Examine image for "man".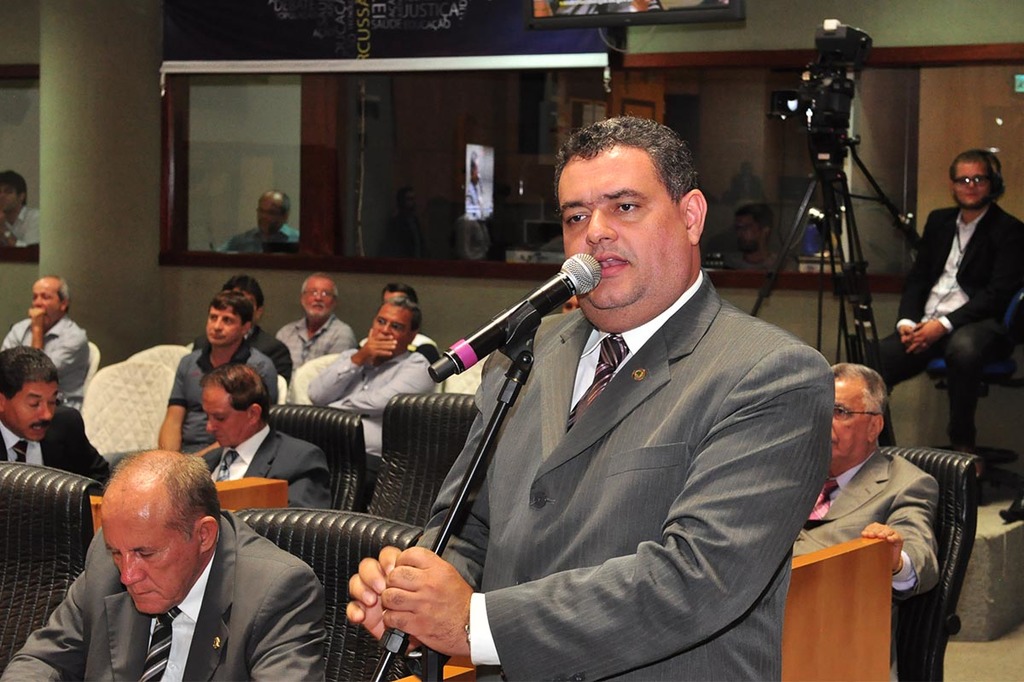
Examination result: box(305, 300, 430, 475).
